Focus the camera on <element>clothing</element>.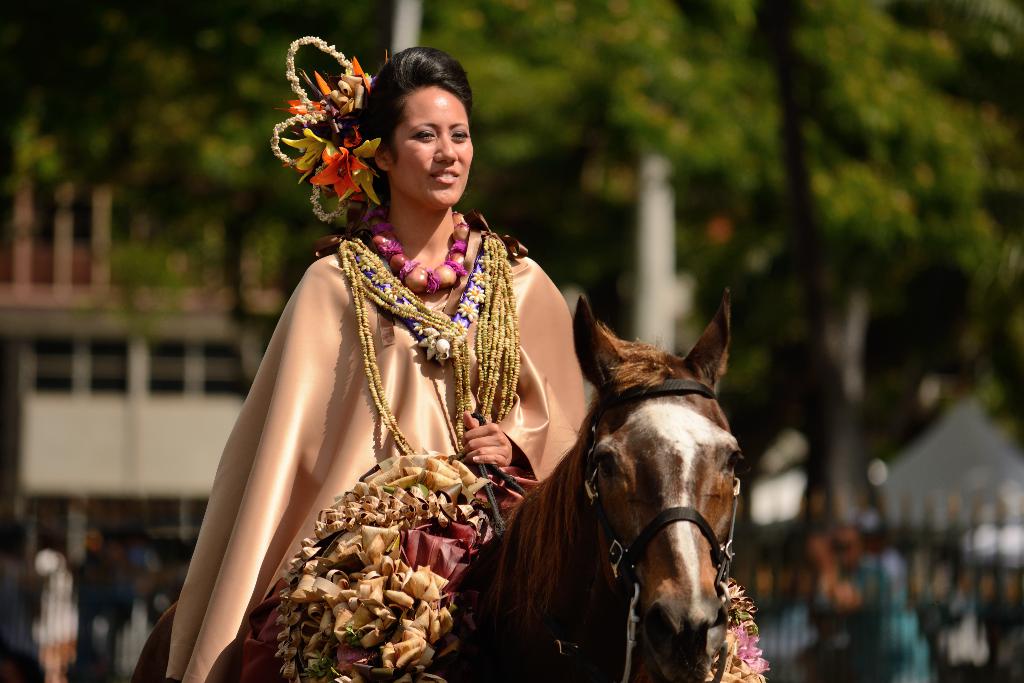
Focus region: select_region(146, 219, 584, 682).
